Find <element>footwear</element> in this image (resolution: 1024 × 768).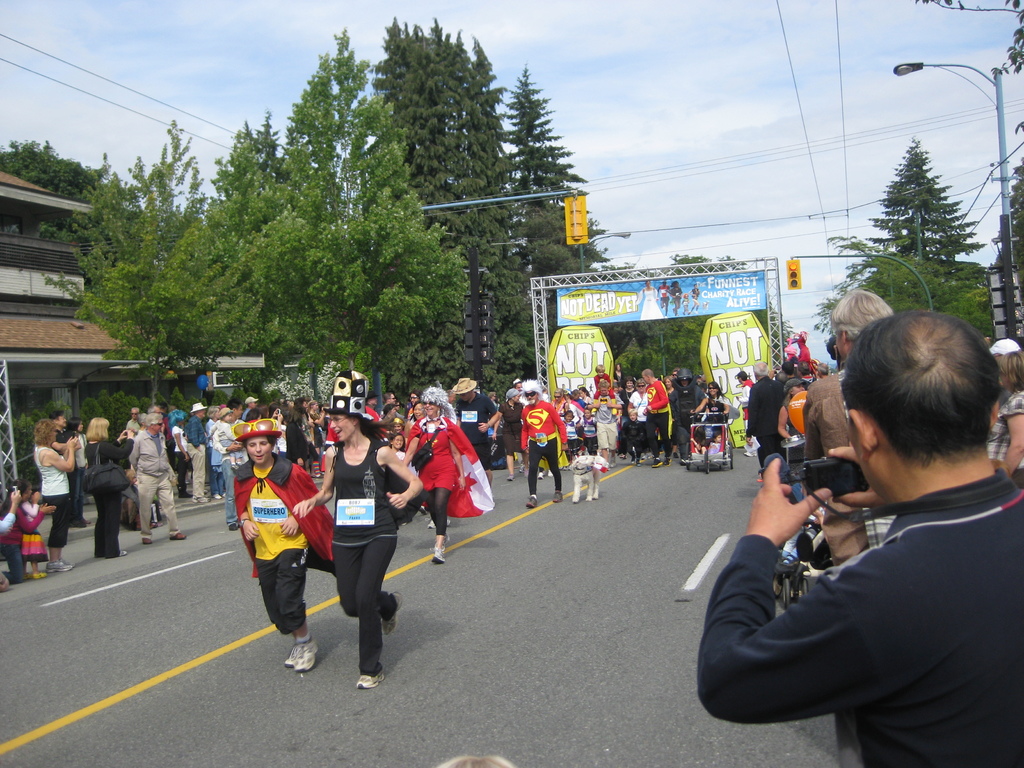
[608, 458, 620, 474].
